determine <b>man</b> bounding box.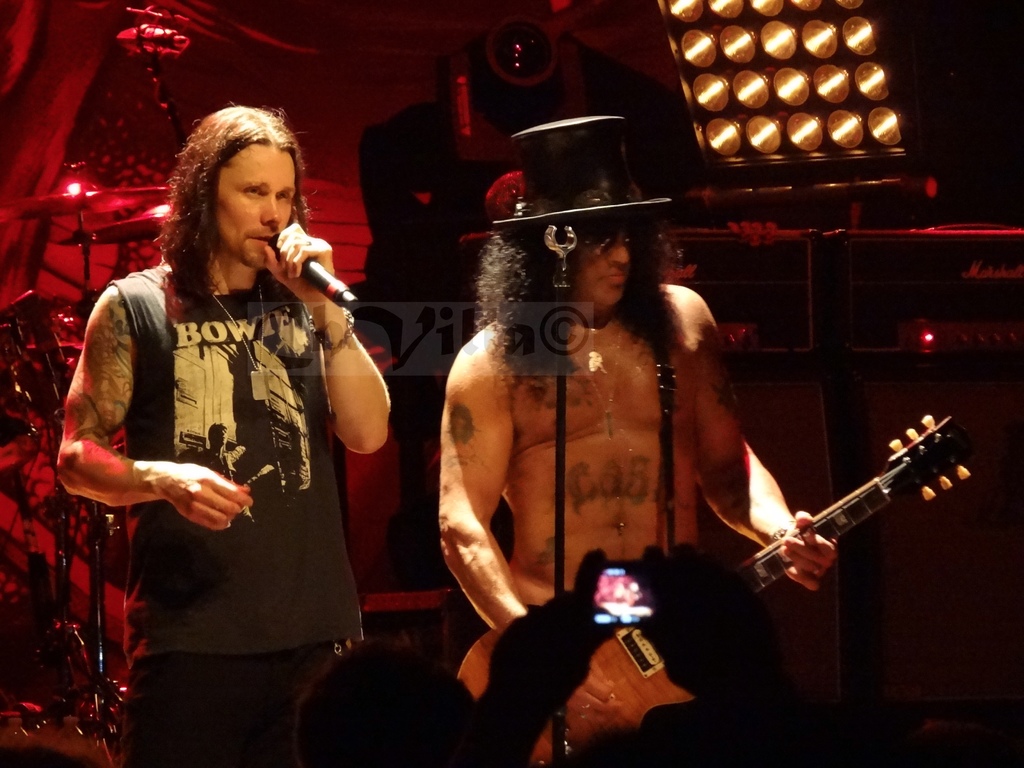
Determined: bbox=[189, 421, 236, 483].
